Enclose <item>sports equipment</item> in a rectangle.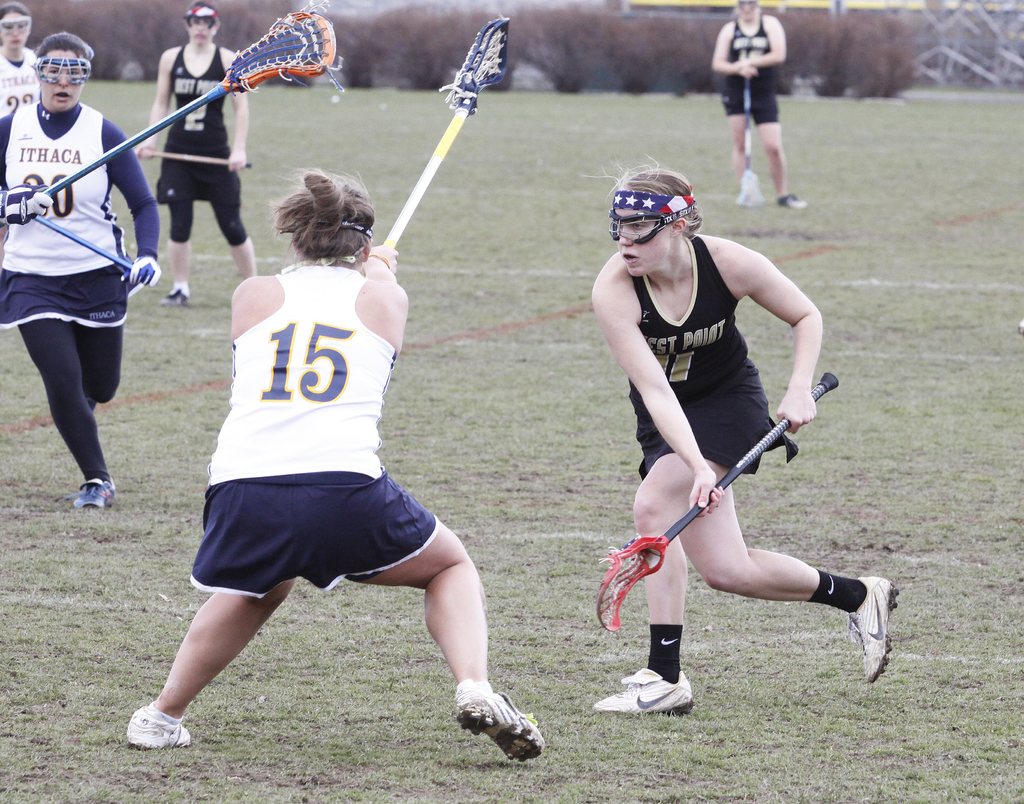
<bbox>77, 474, 124, 507</bbox>.
